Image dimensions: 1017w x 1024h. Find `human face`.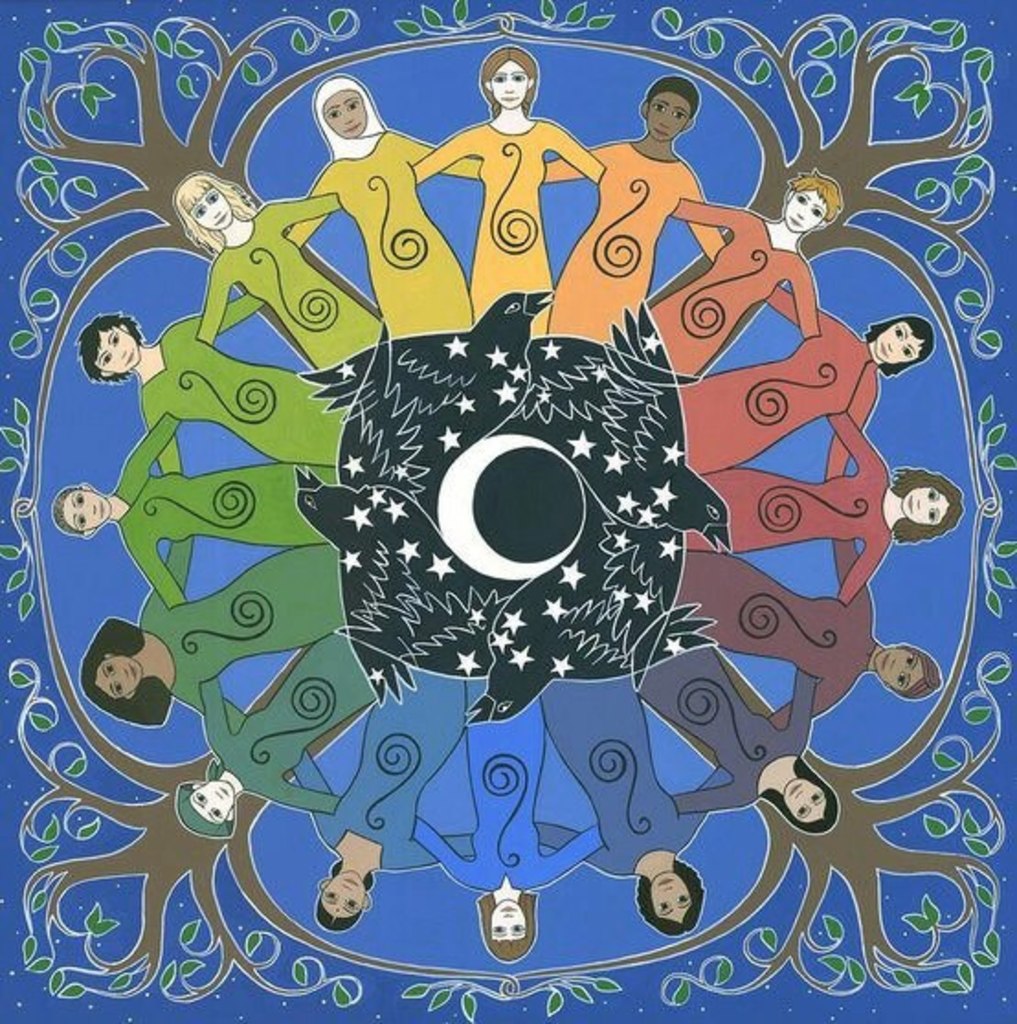
l=90, t=325, r=134, b=365.
